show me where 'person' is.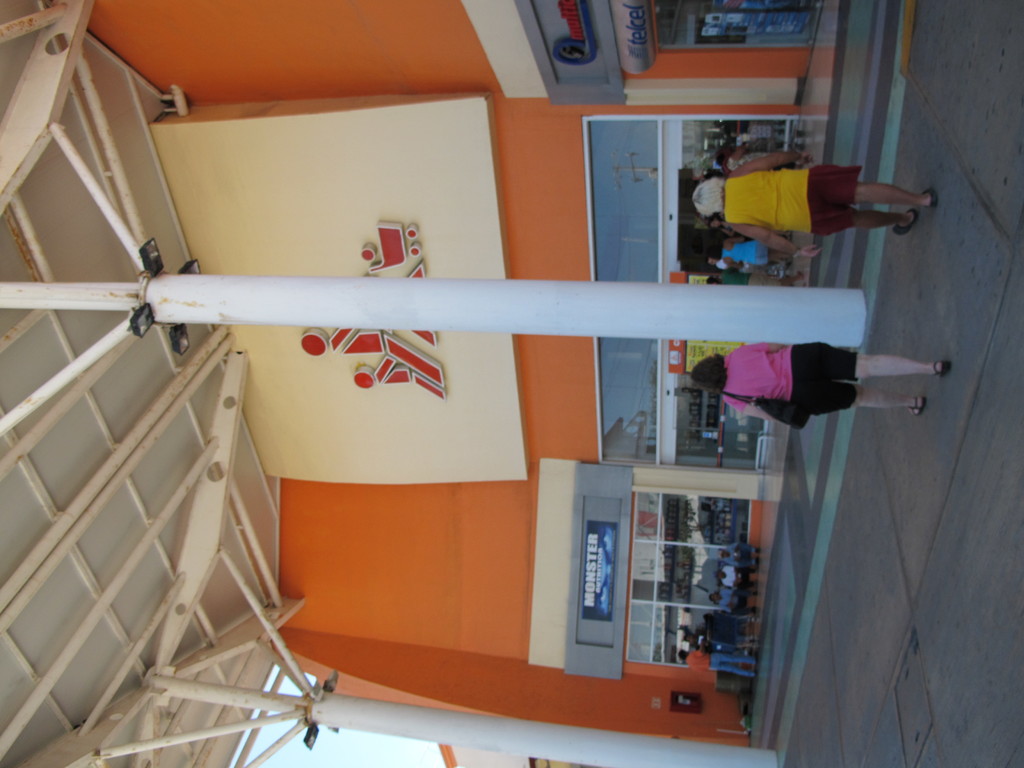
'person' is at select_region(711, 591, 756, 611).
